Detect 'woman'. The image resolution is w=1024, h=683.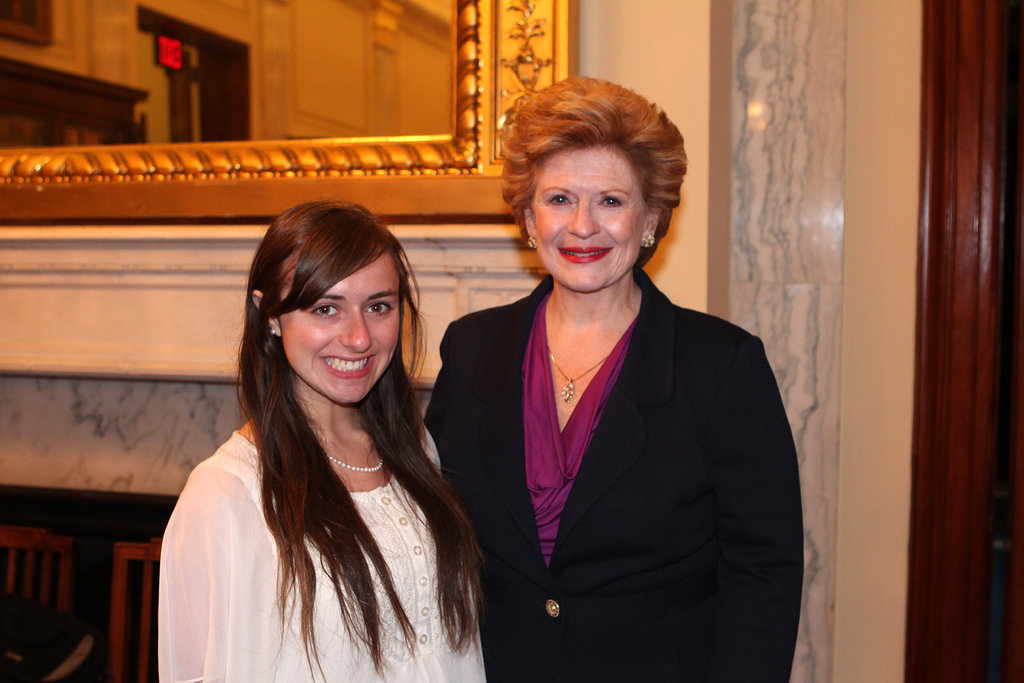
<box>143,171,486,682</box>.
